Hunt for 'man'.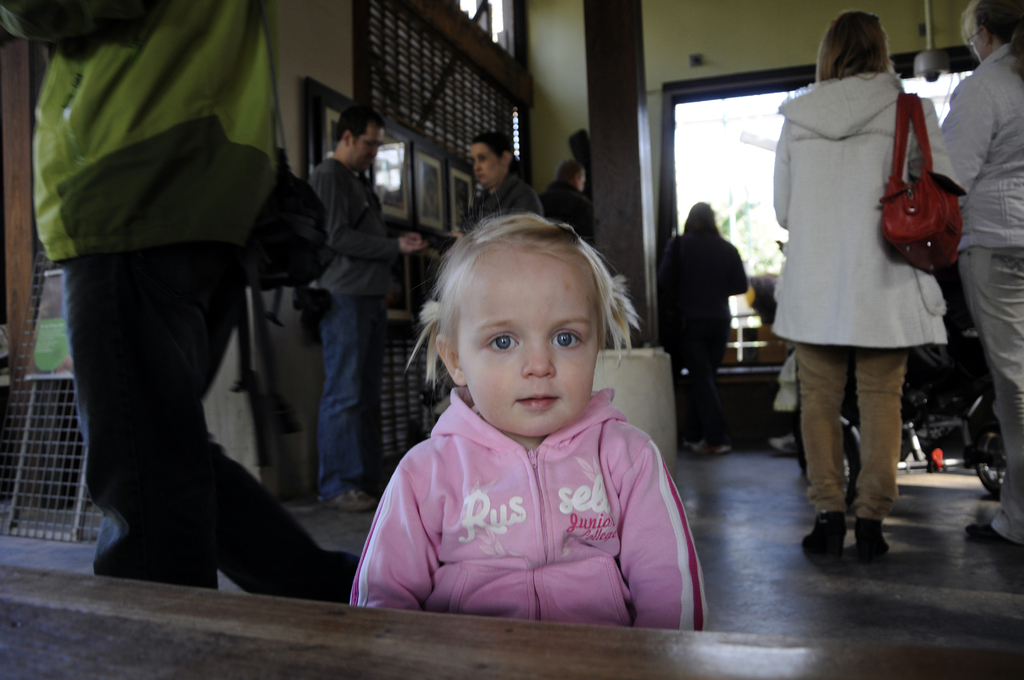
Hunted down at pyautogui.locateOnScreen(303, 101, 427, 516).
